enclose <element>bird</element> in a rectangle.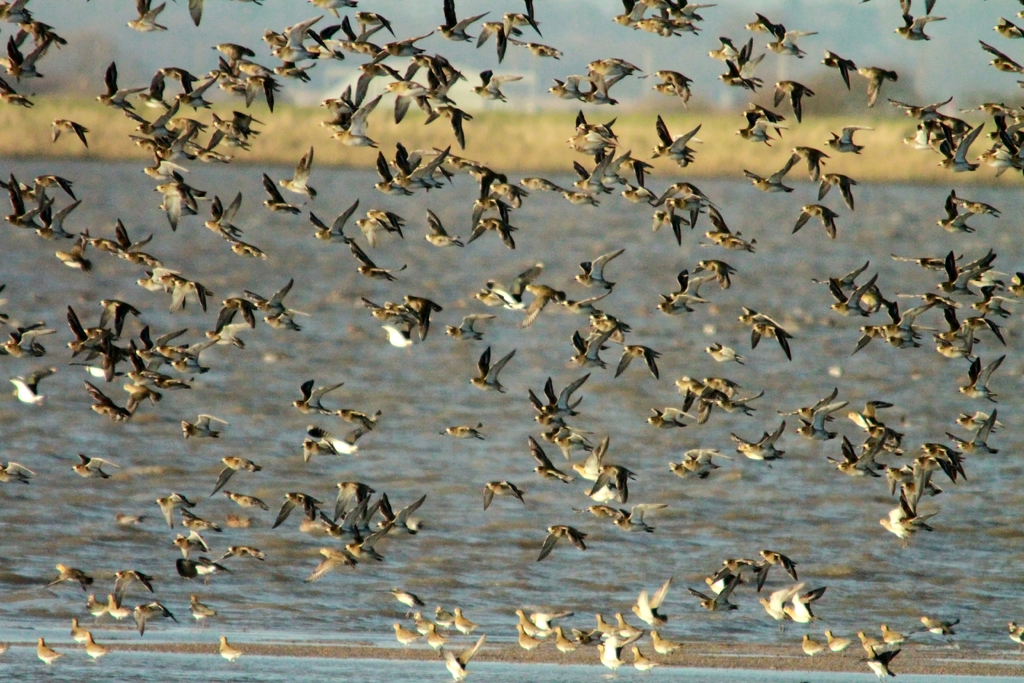
132,256,211,311.
